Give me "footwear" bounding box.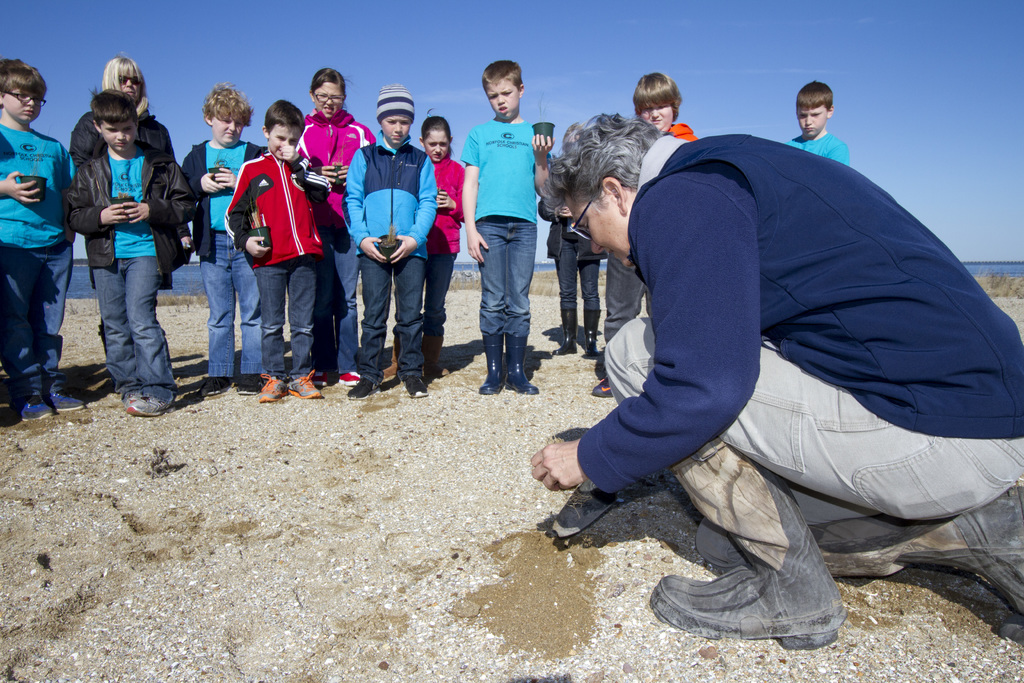
box=[120, 388, 140, 410].
